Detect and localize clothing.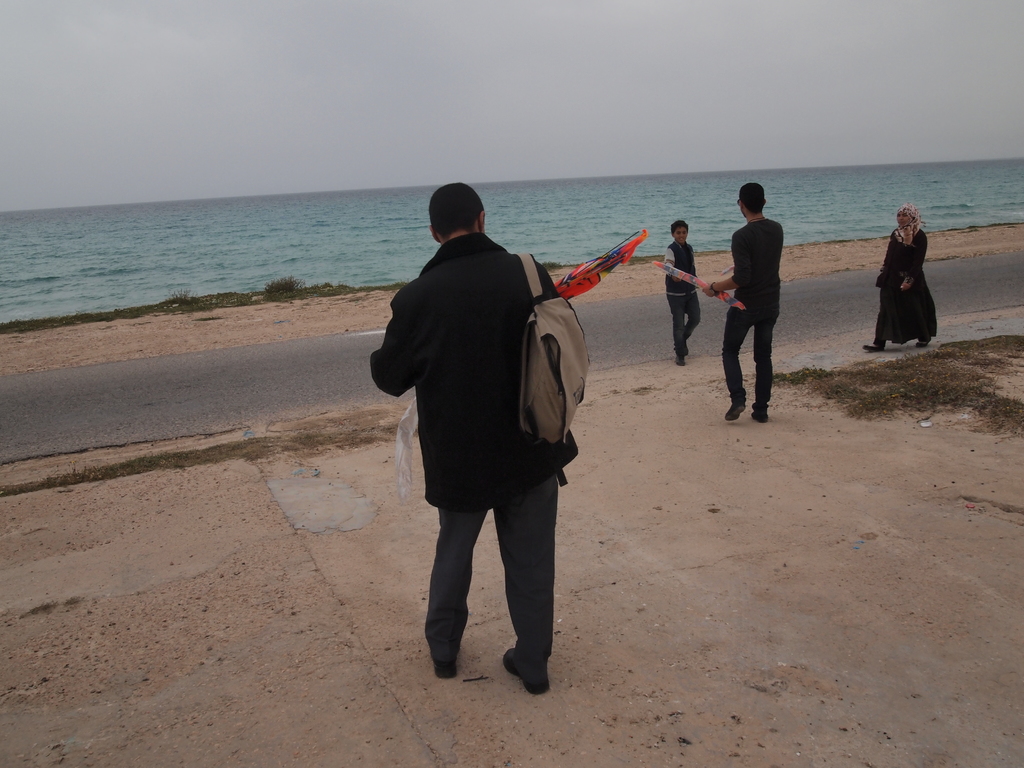
Localized at Rect(730, 225, 780, 410).
